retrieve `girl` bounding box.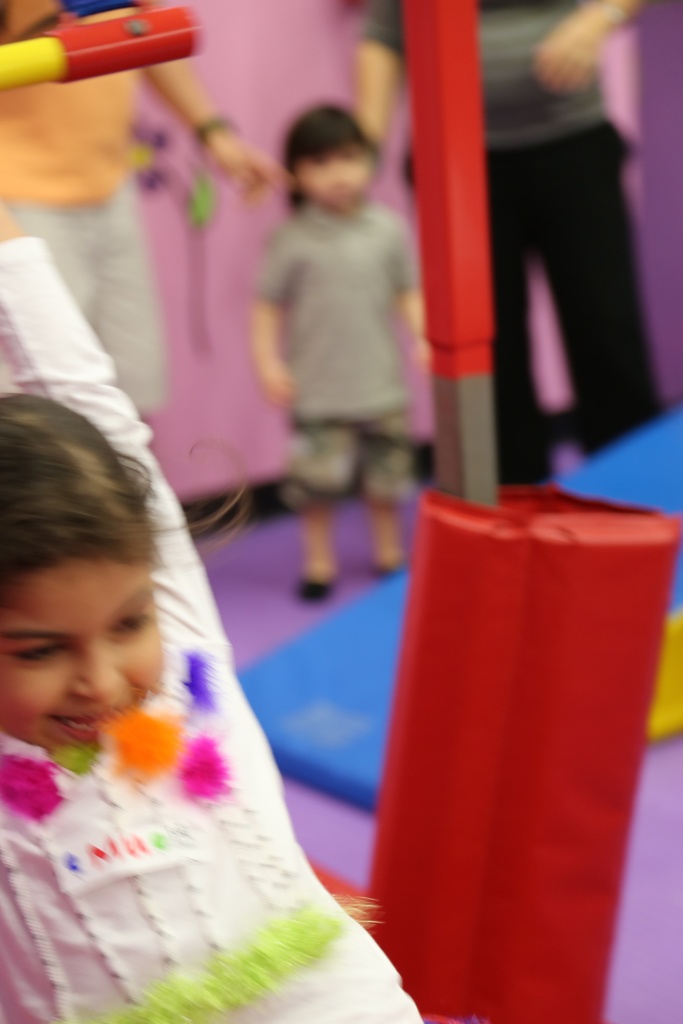
Bounding box: 255, 100, 440, 605.
